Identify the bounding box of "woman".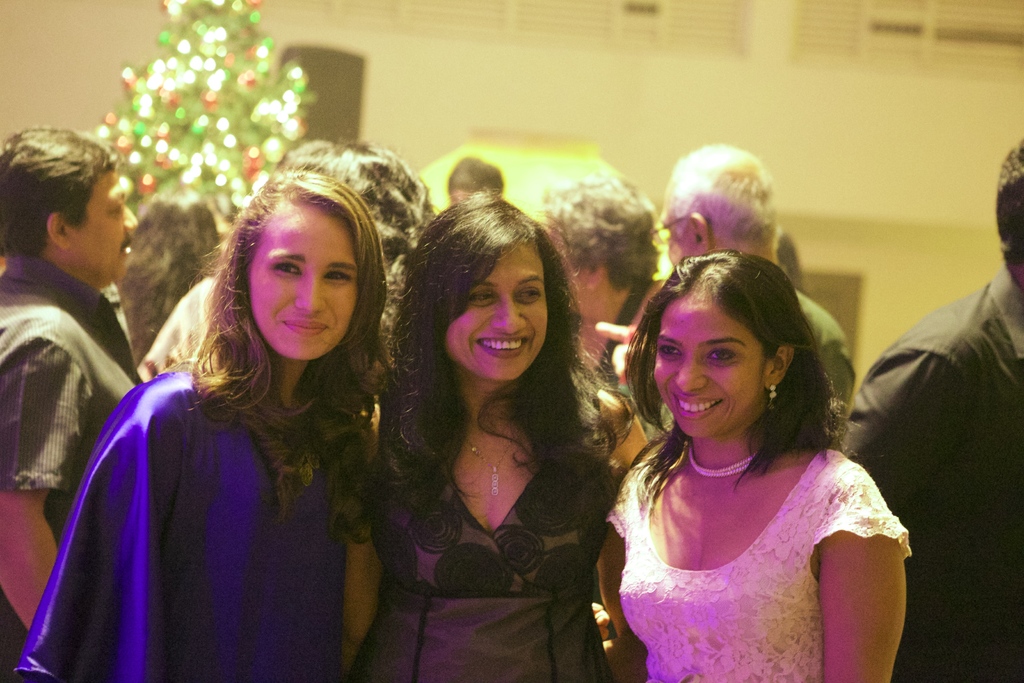
crop(342, 181, 657, 682).
